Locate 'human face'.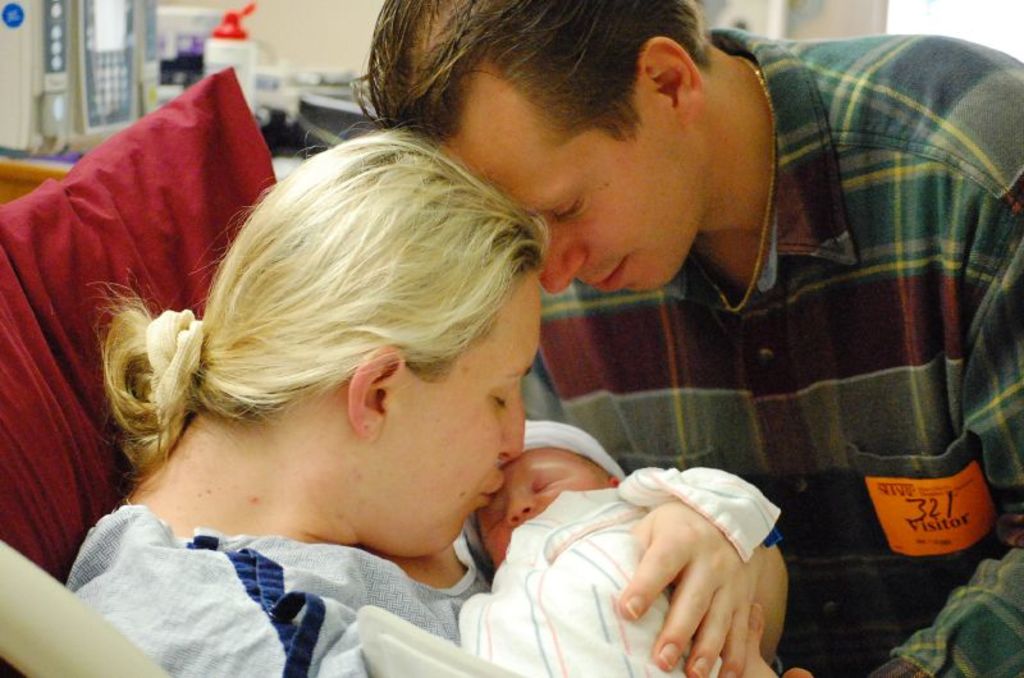
Bounding box: 439/78/709/297.
